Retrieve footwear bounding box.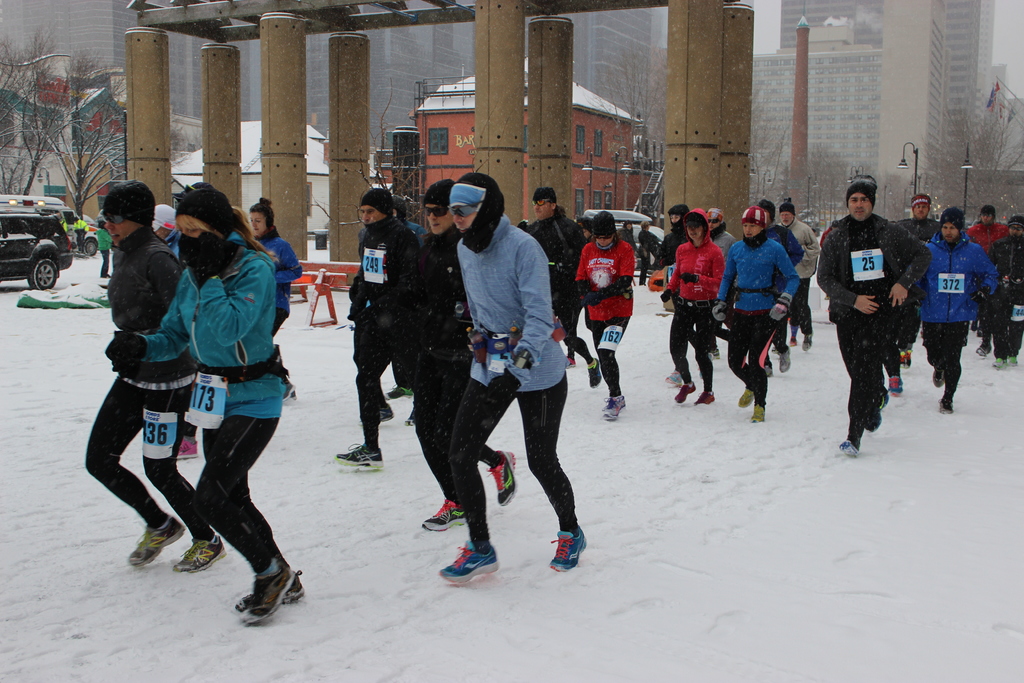
Bounding box: x1=778 y1=347 x2=790 y2=372.
